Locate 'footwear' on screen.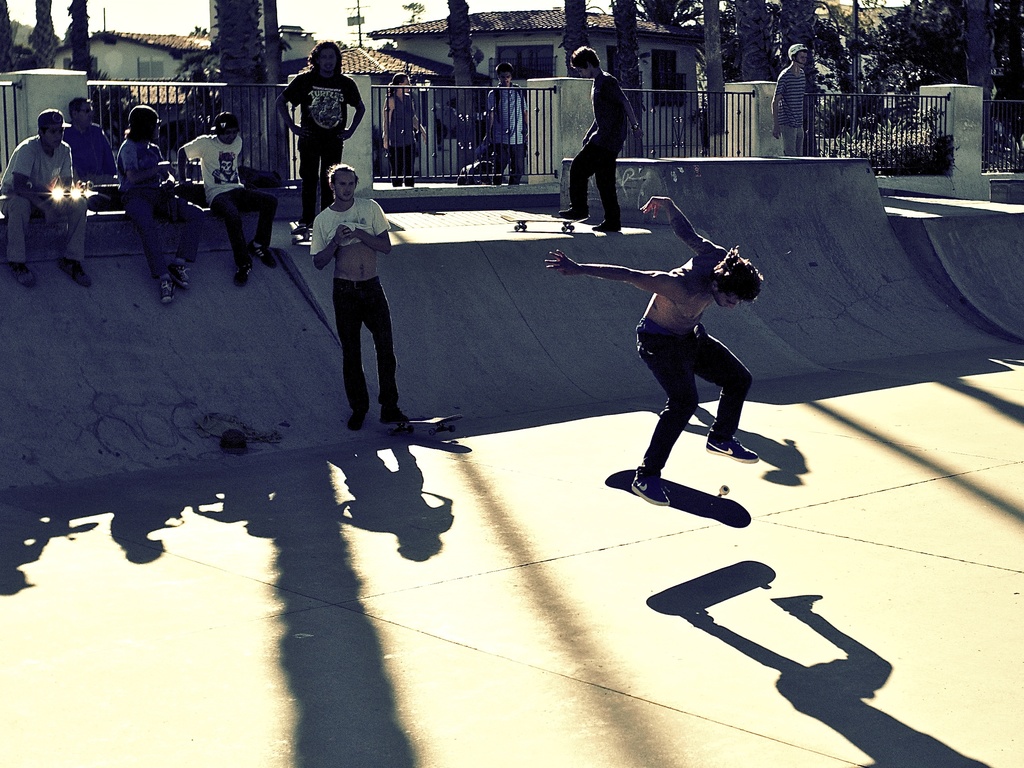
On screen at 246:238:276:268.
